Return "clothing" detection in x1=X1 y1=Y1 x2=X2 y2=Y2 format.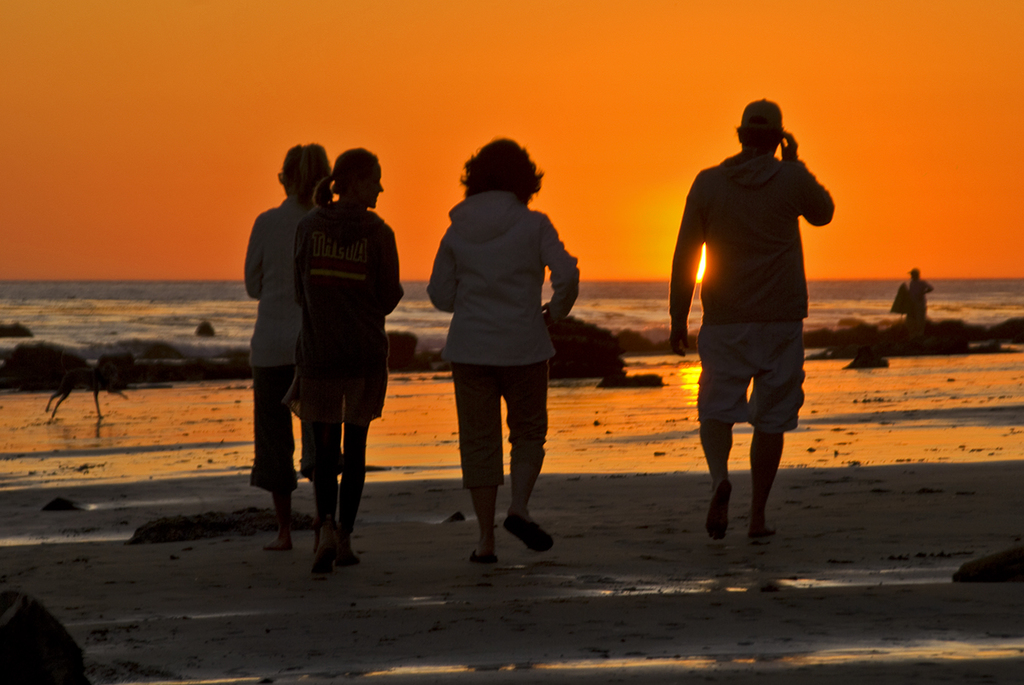
x1=246 y1=194 x2=329 y2=495.
